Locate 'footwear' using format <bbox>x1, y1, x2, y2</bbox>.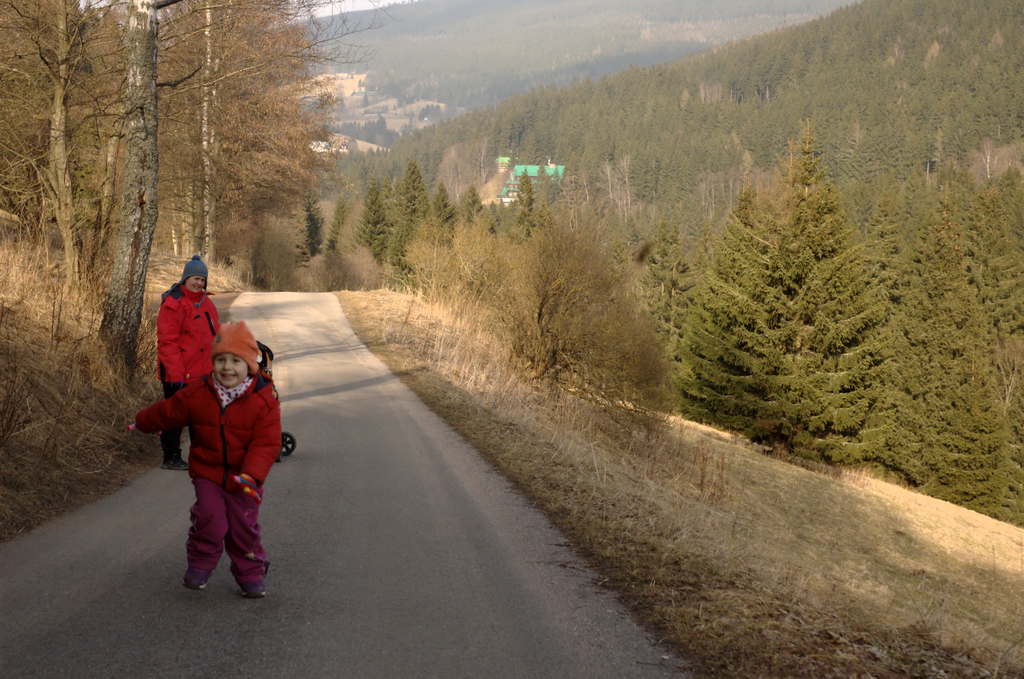
<bbox>184, 566, 218, 590</bbox>.
